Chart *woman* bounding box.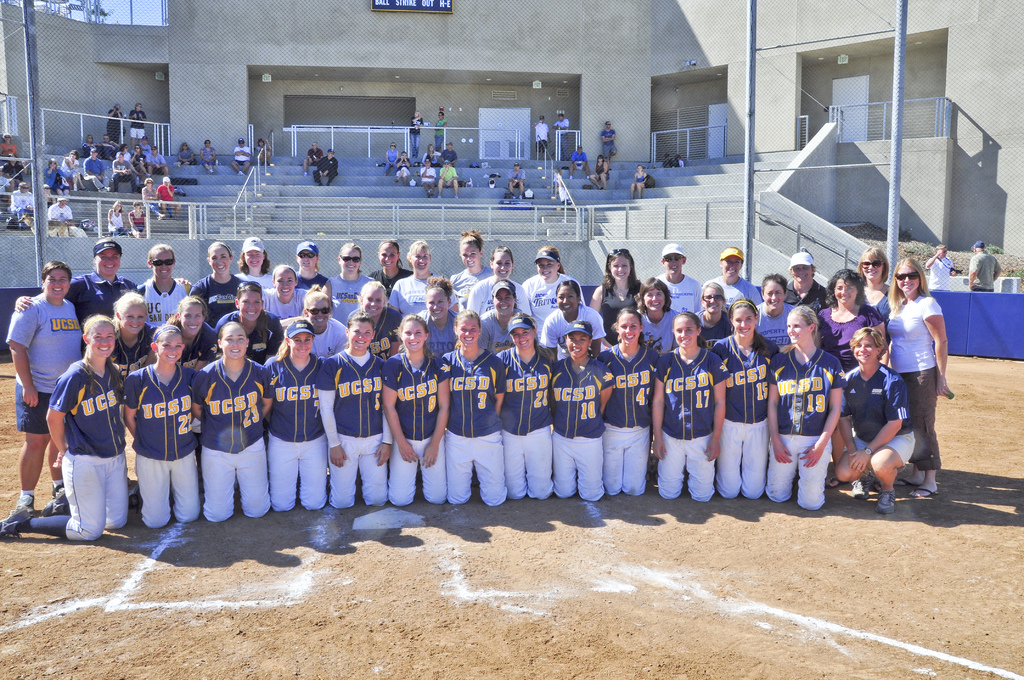
Charted: 756 269 804 353.
